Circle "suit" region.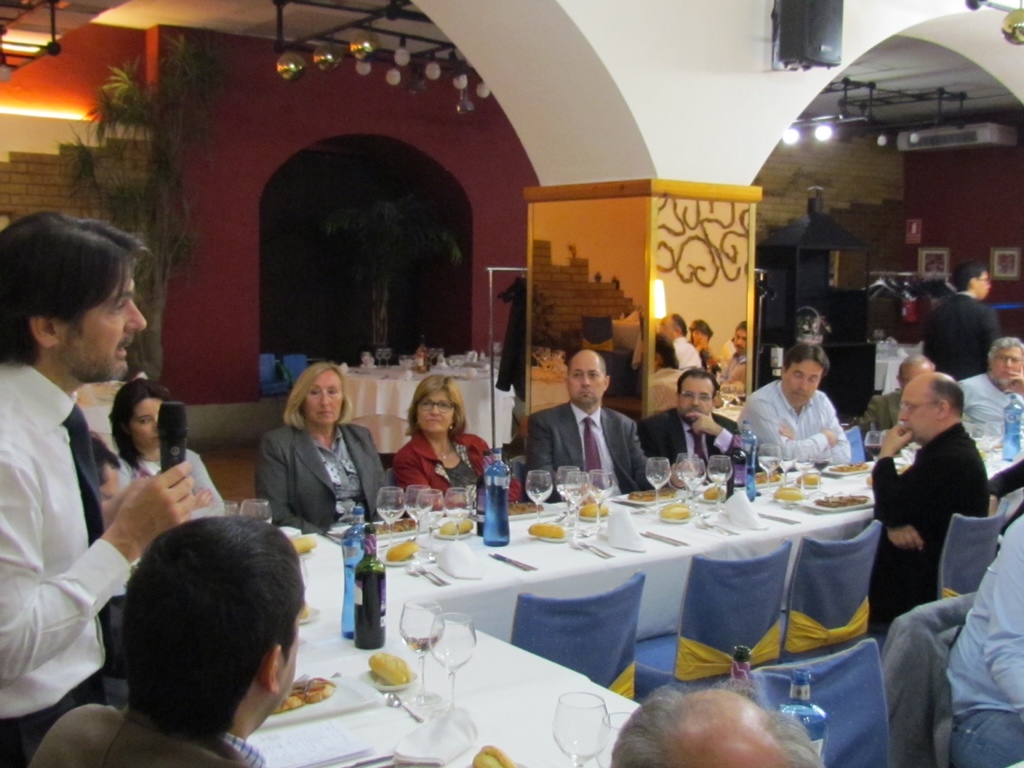
Region: (x1=640, y1=409, x2=747, y2=480).
